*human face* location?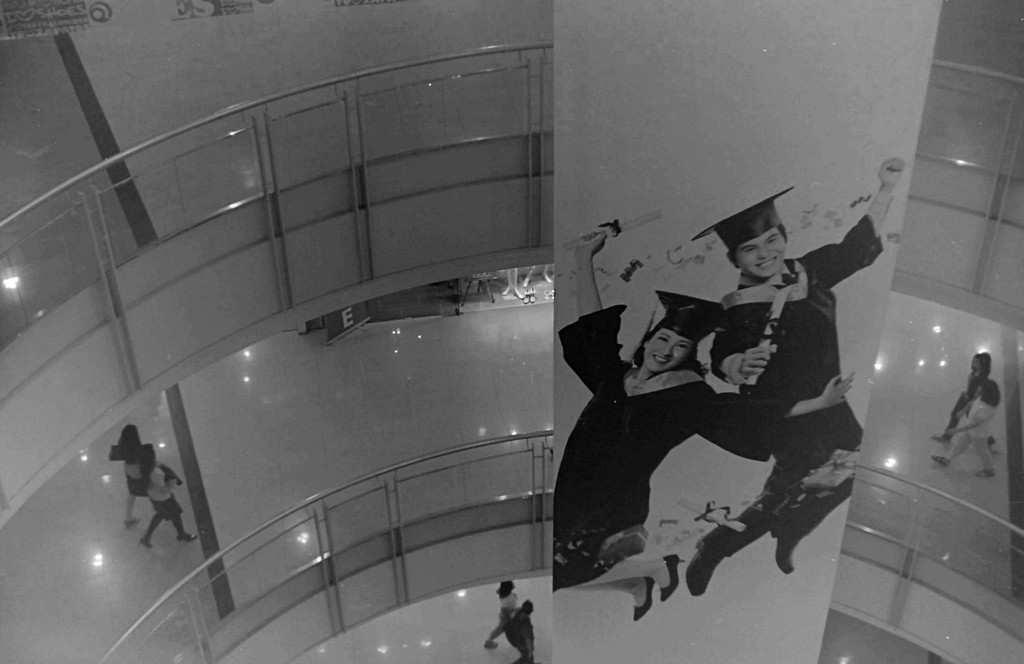
crop(737, 227, 789, 277)
